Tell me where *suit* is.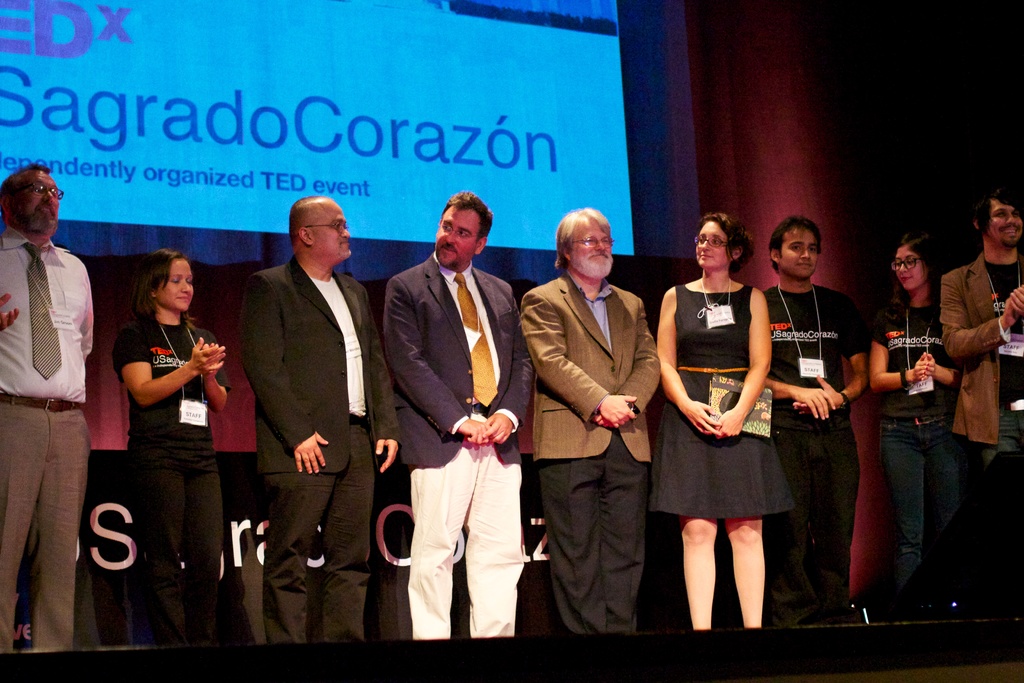
*suit* is at (x1=521, y1=277, x2=660, y2=461).
